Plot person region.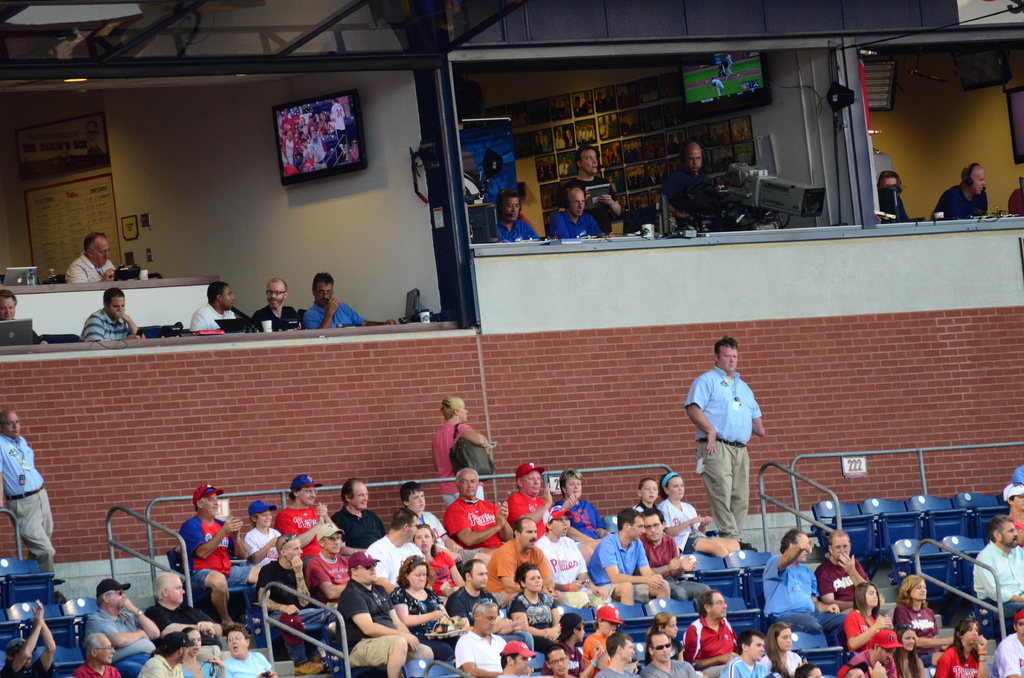
Plotted at bbox=(211, 626, 278, 676).
